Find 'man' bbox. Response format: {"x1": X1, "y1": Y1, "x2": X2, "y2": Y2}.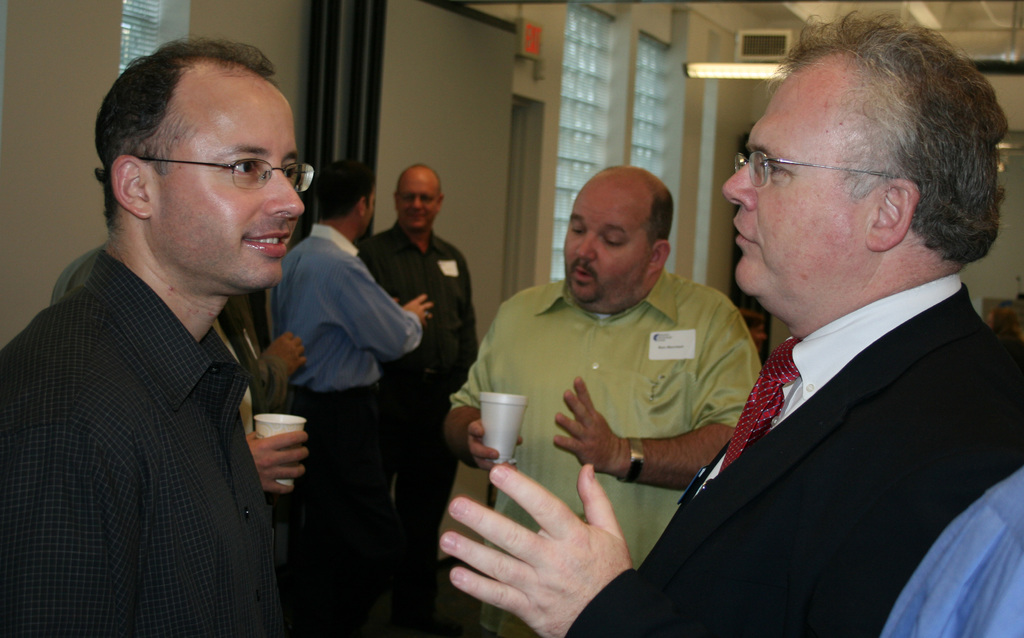
{"x1": 881, "y1": 474, "x2": 1023, "y2": 637}.
